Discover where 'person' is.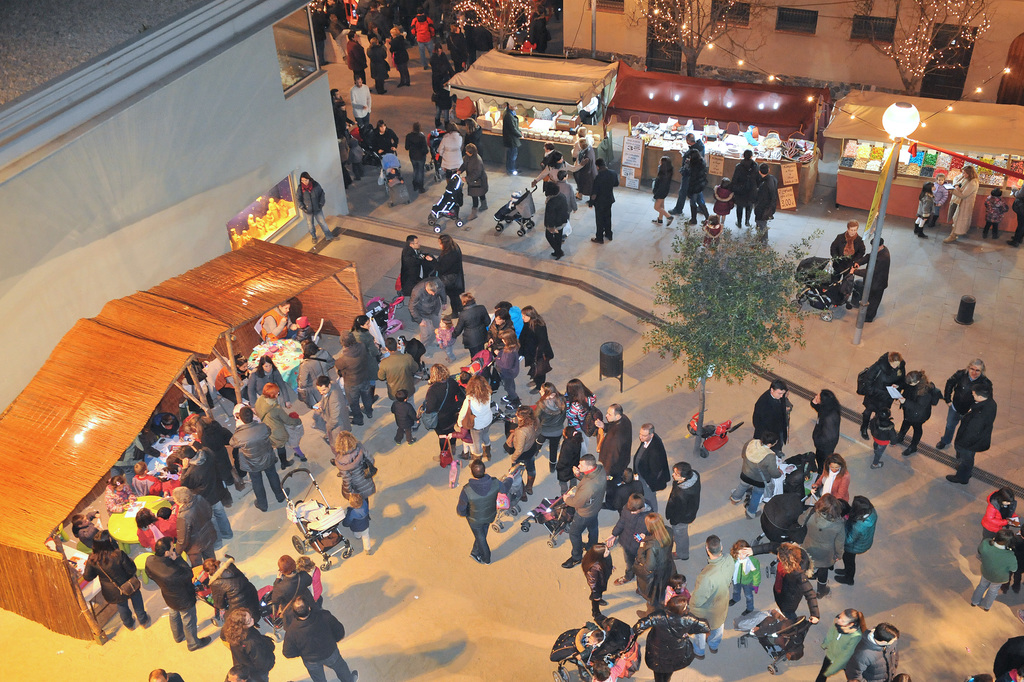
Discovered at [left=451, top=135, right=489, bottom=219].
